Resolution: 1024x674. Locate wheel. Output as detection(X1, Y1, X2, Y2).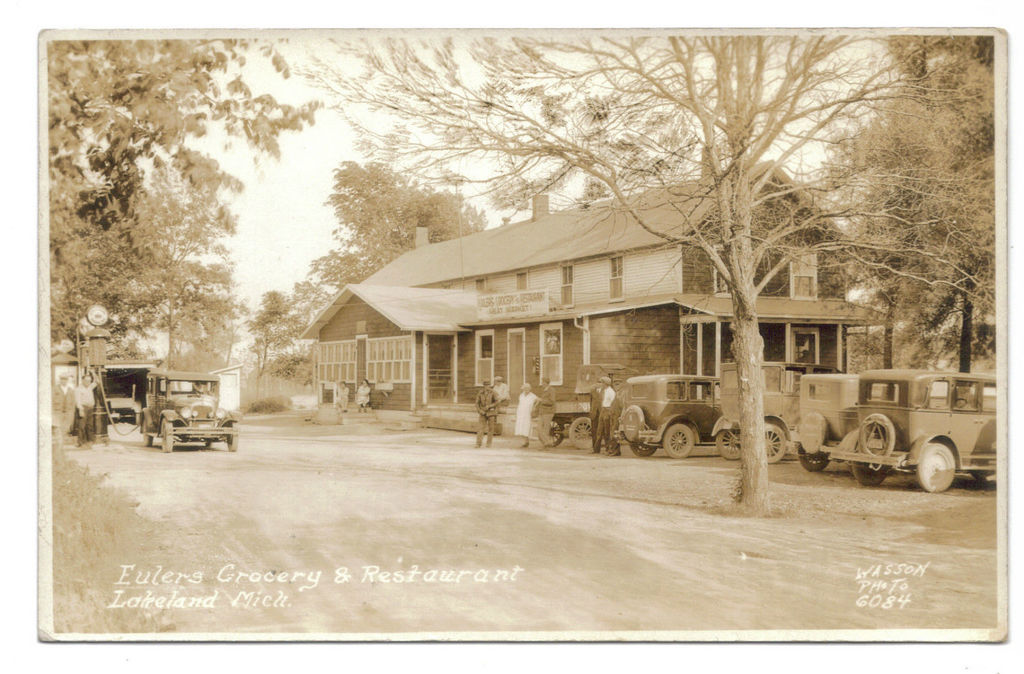
detection(630, 440, 658, 456).
